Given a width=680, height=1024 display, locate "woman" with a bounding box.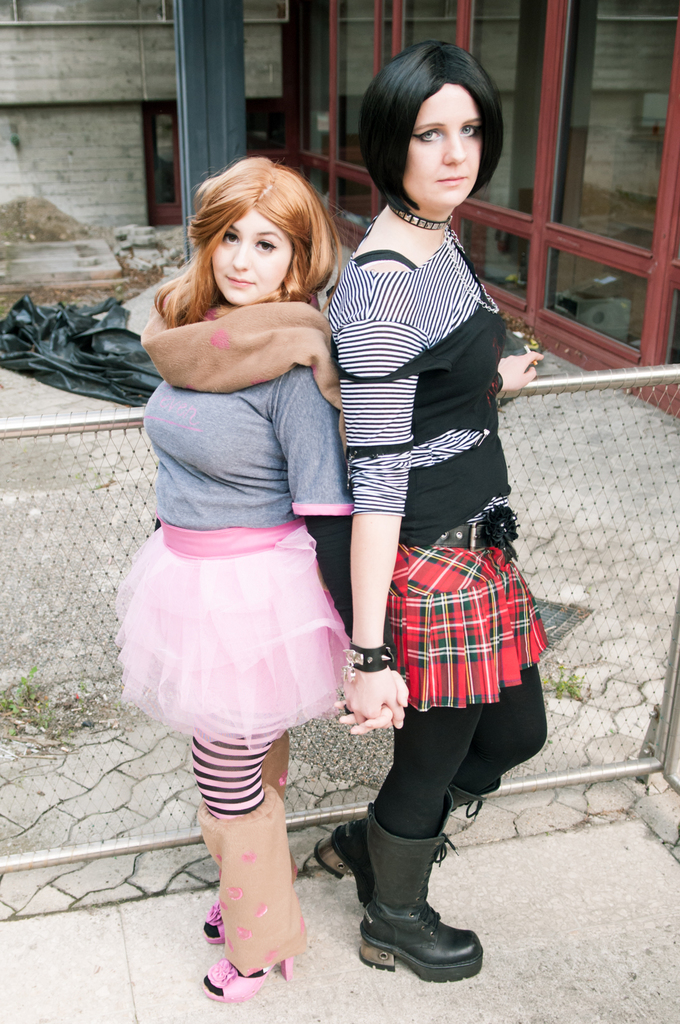
Located: box=[341, 37, 549, 986].
